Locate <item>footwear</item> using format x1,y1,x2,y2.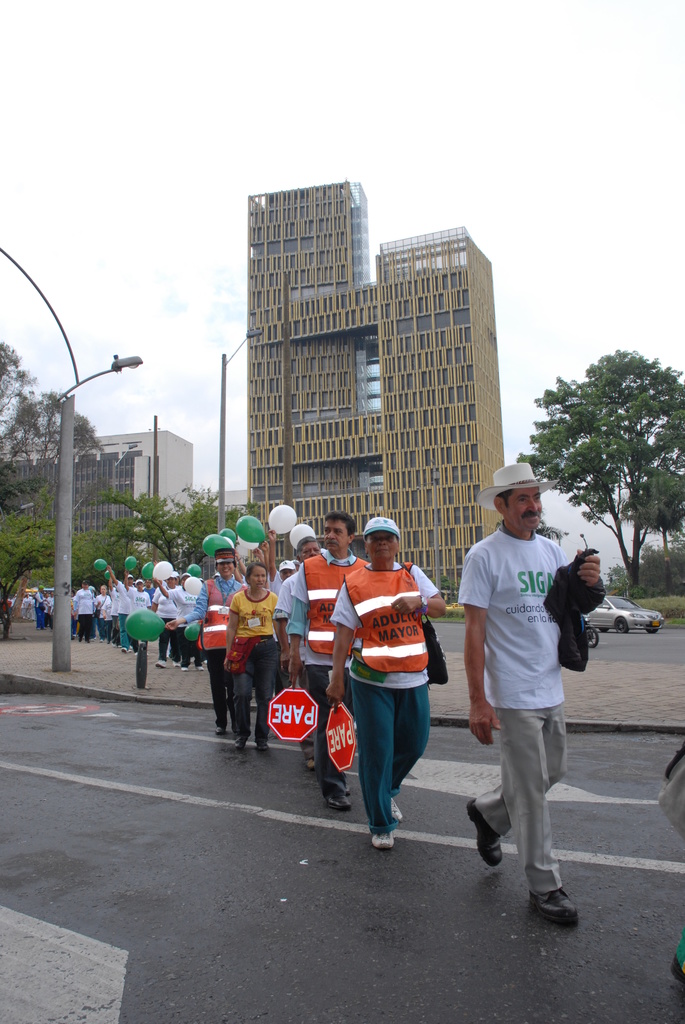
467,798,502,863.
